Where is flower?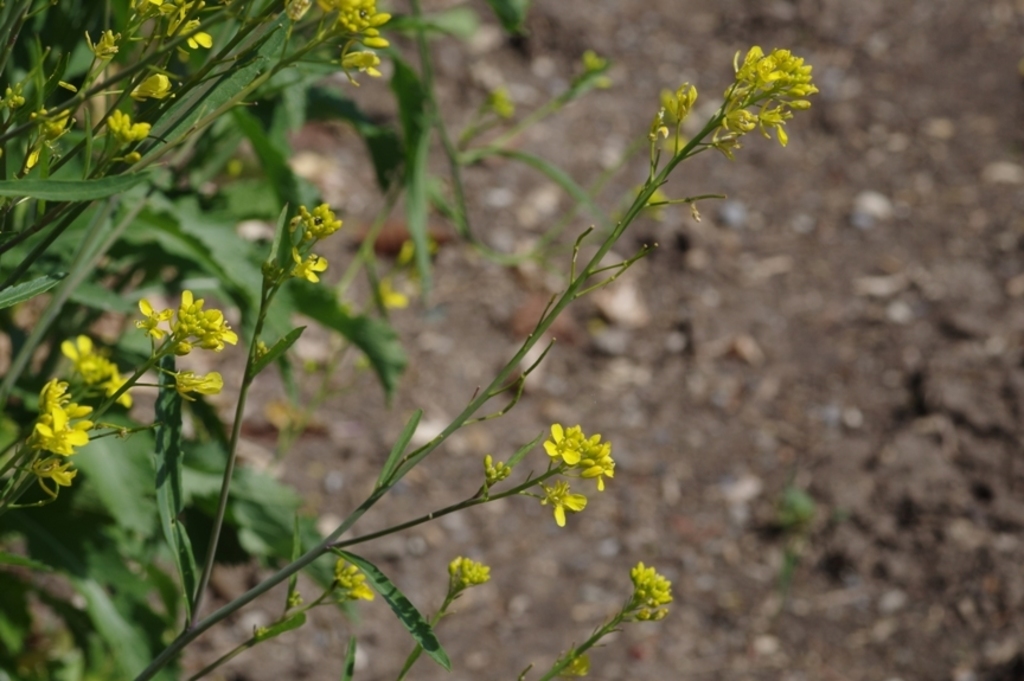
{"left": 488, "top": 89, "right": 518, "bottom": 121}.
